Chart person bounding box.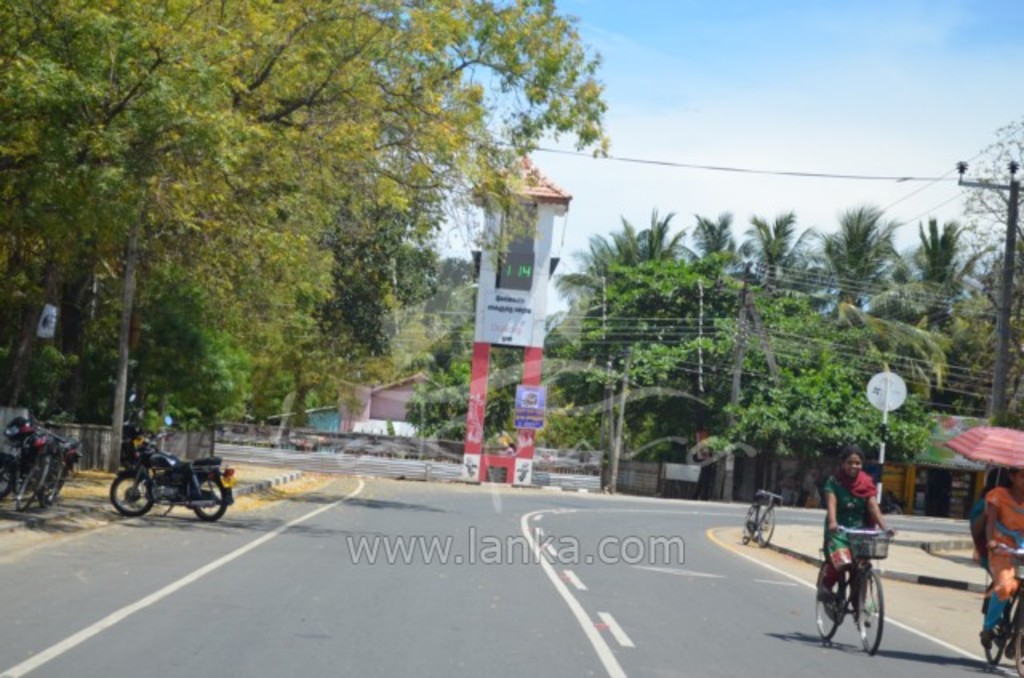
Charted: [left=989, top=462, right=1022, bottom=641].
